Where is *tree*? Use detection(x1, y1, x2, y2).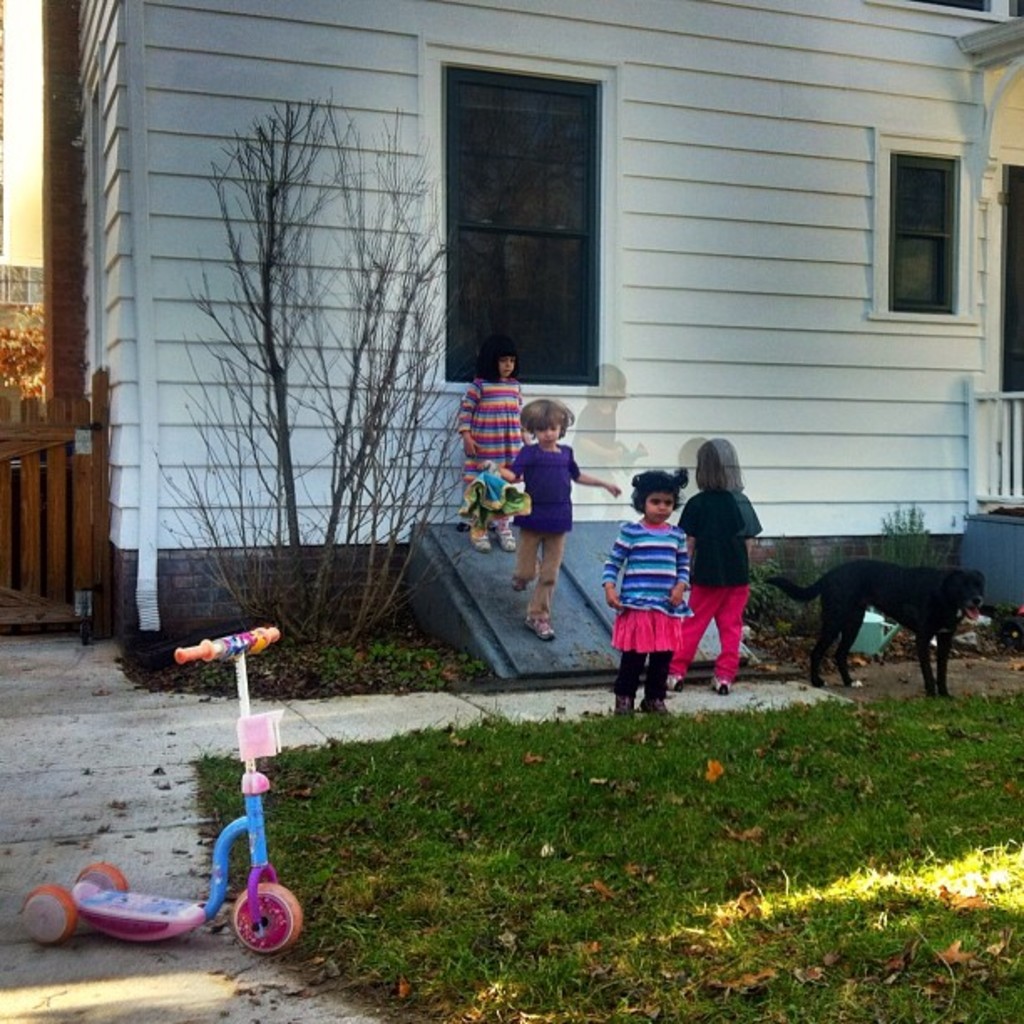
detection(142, 75, 487, 664).
